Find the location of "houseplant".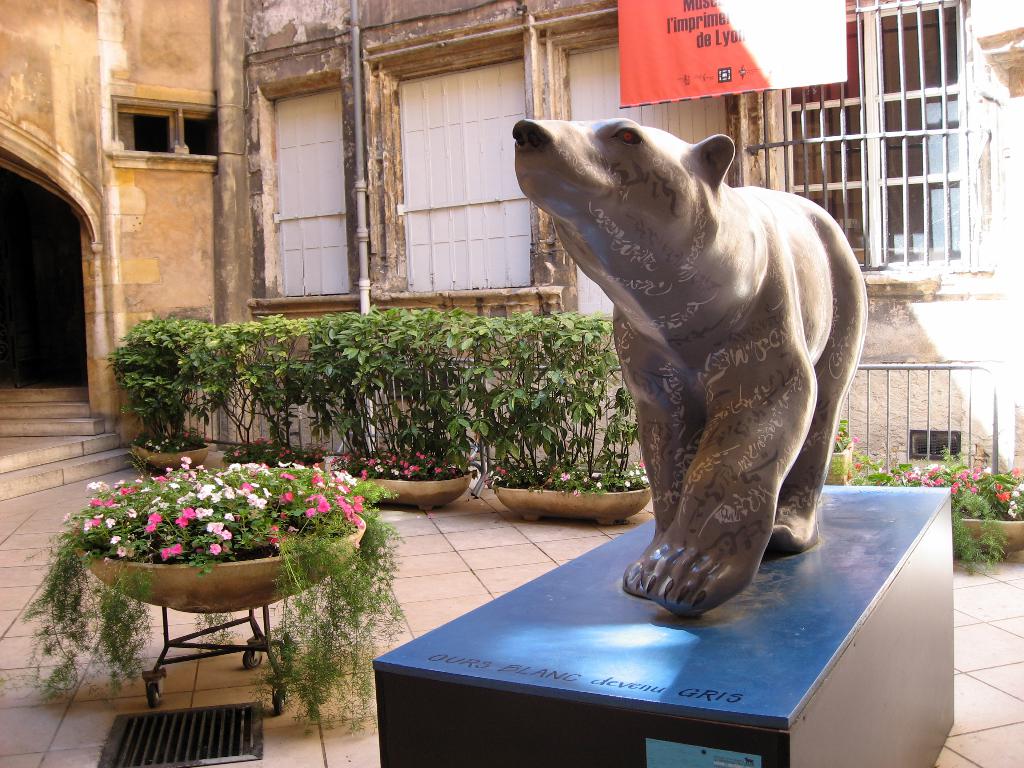
Location: [26,451,410,738].
